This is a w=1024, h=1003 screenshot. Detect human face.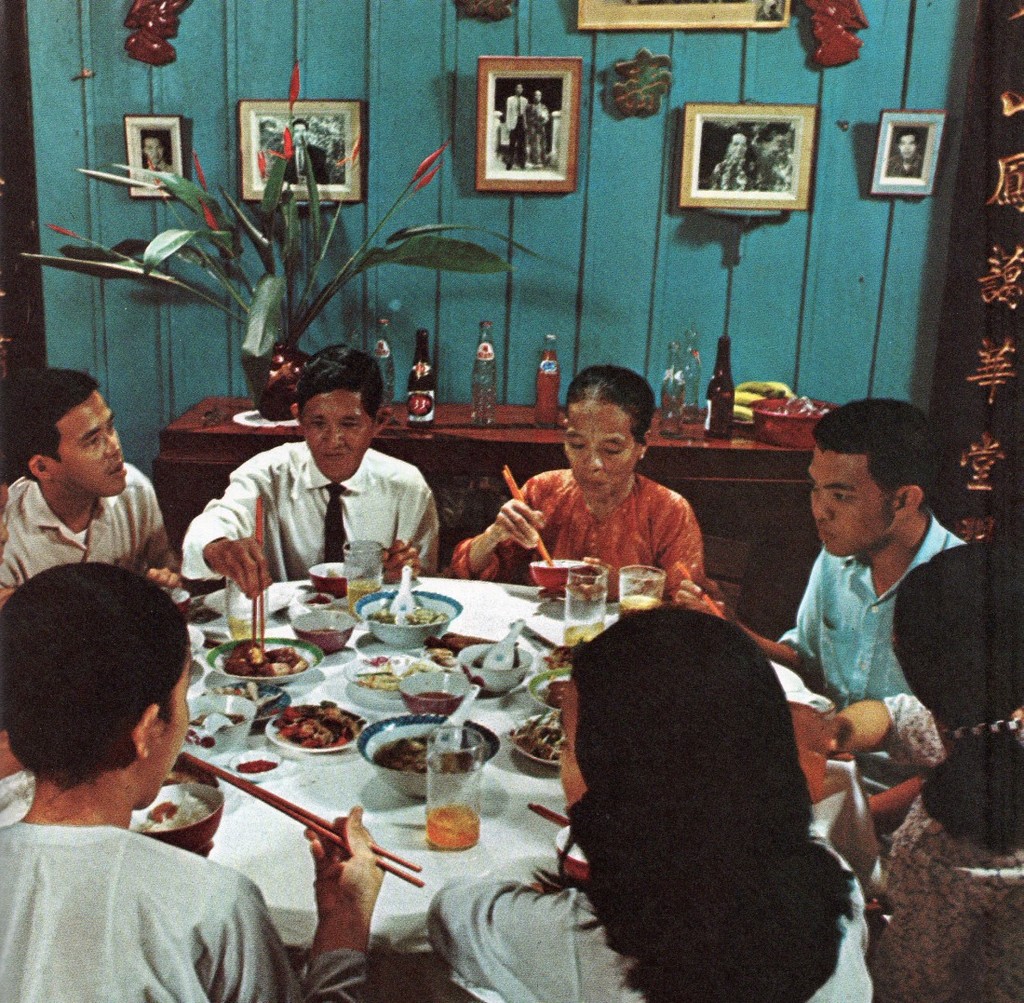
[x1=556, y1=399, x2=640, y2=499].
